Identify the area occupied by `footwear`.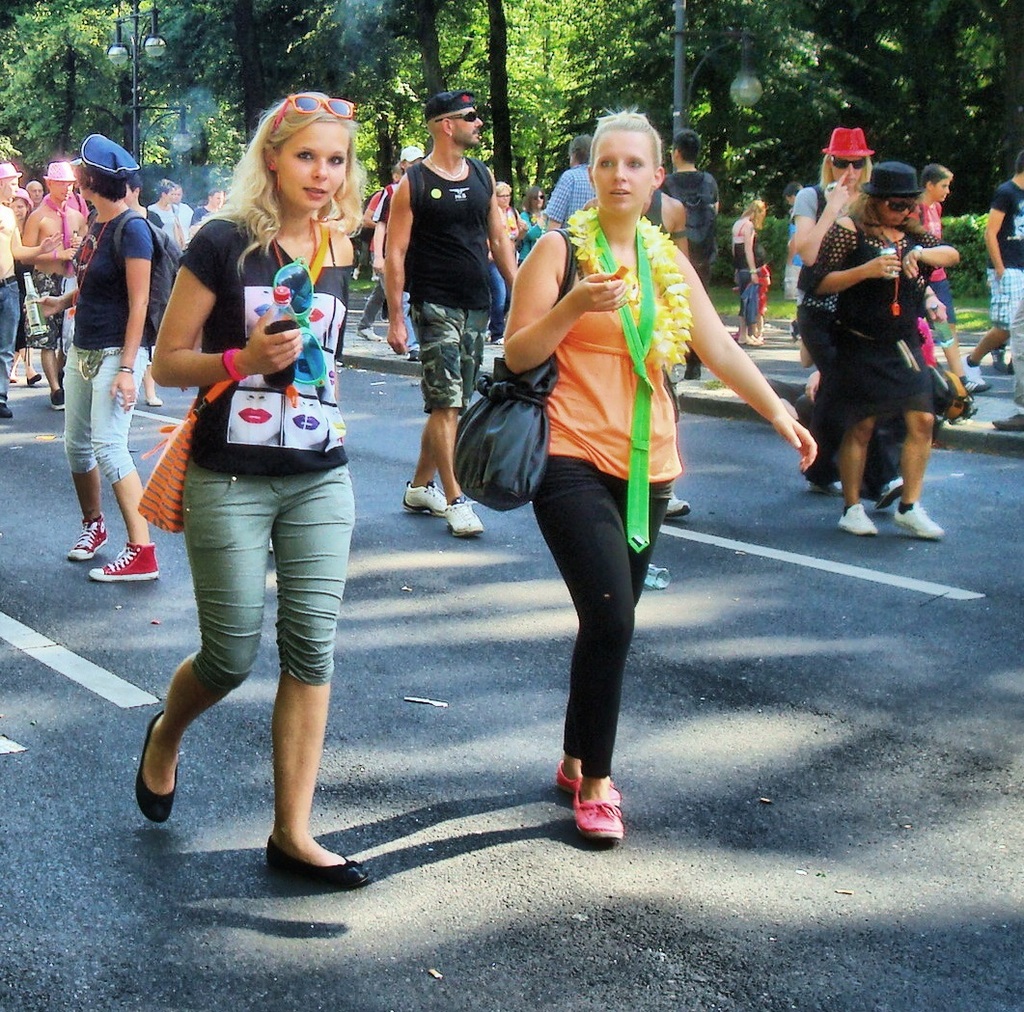
Area: left=837, top=500, right=877, bottom=535.
